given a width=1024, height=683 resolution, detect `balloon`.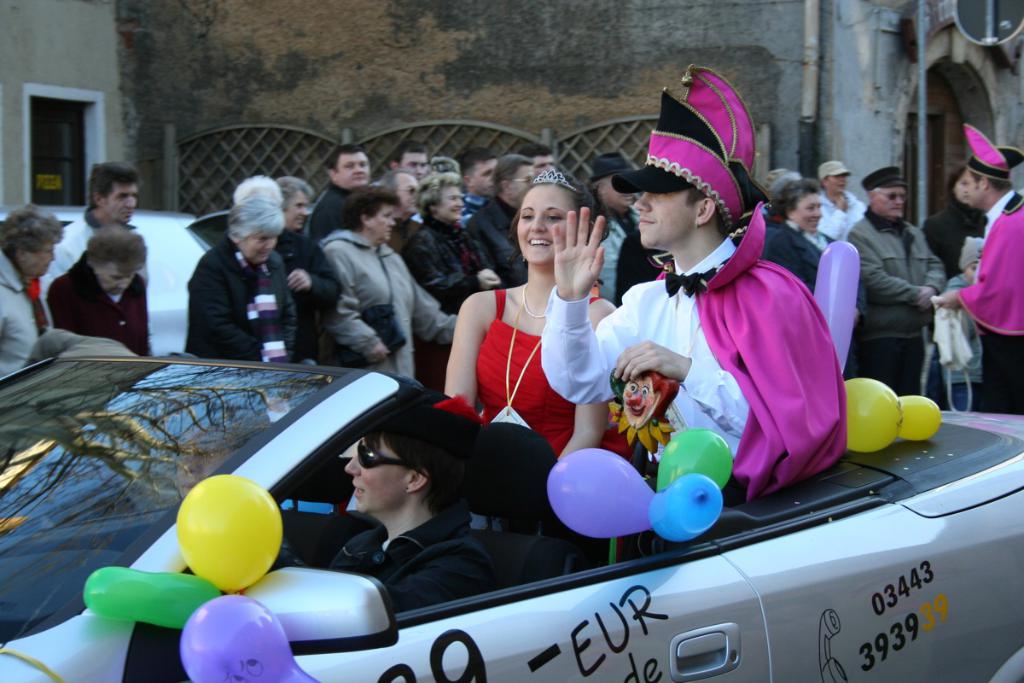
<region>81, 563, 221, 628</region>.
